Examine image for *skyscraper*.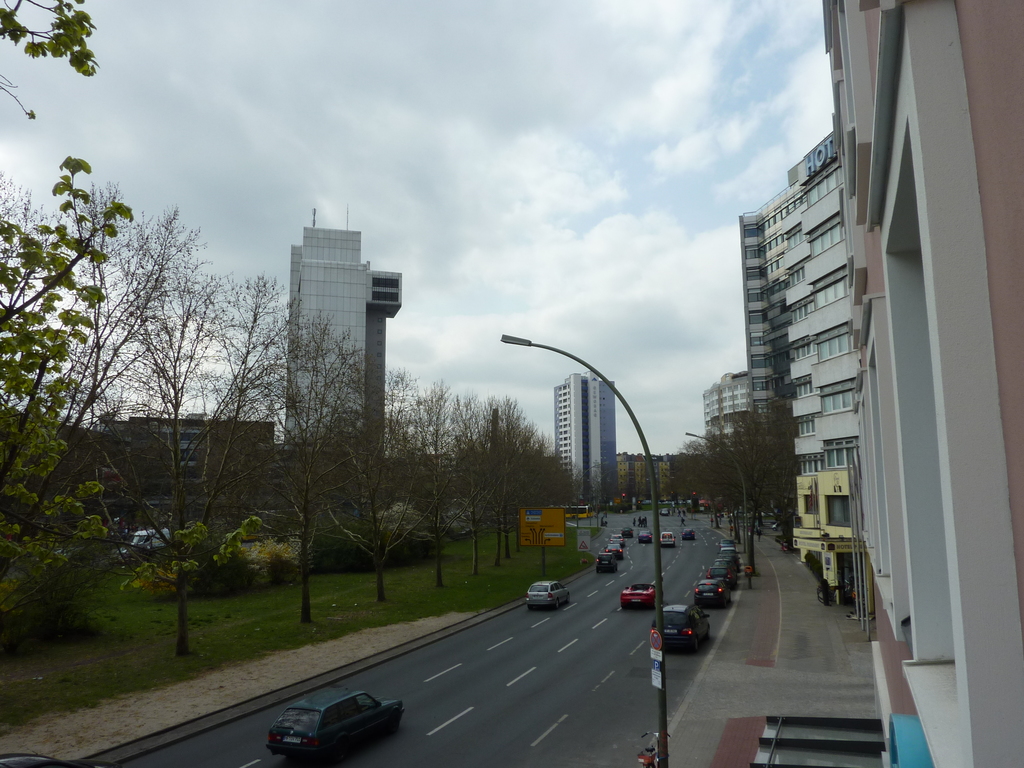
Examination result: rect(548, 364, 620, 504).
